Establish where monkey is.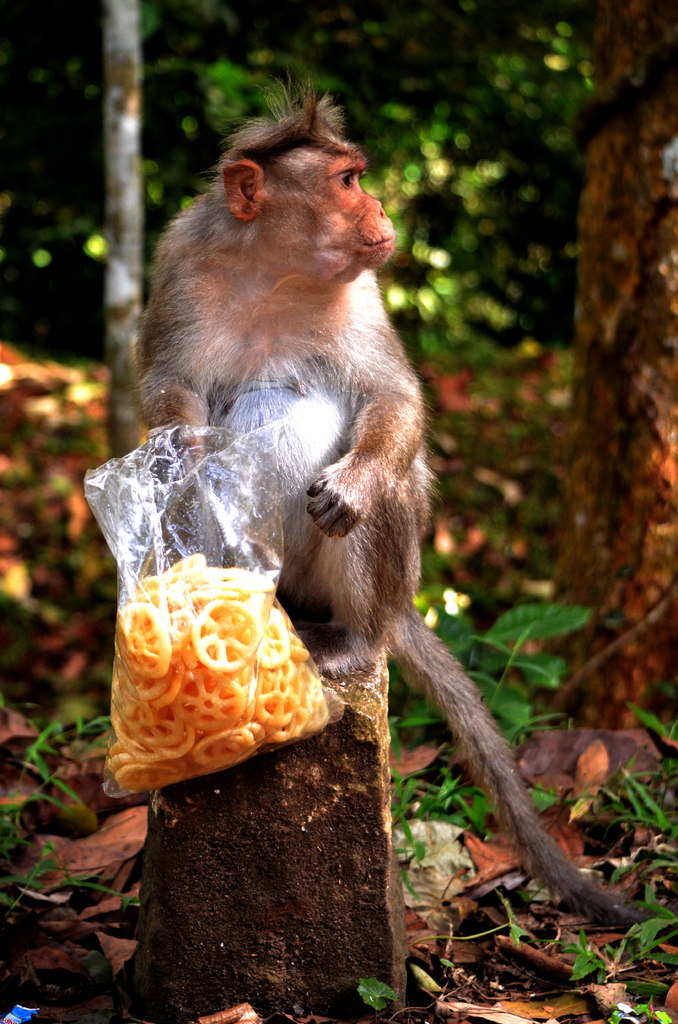
Established at region(133, 71, 653, 932).
